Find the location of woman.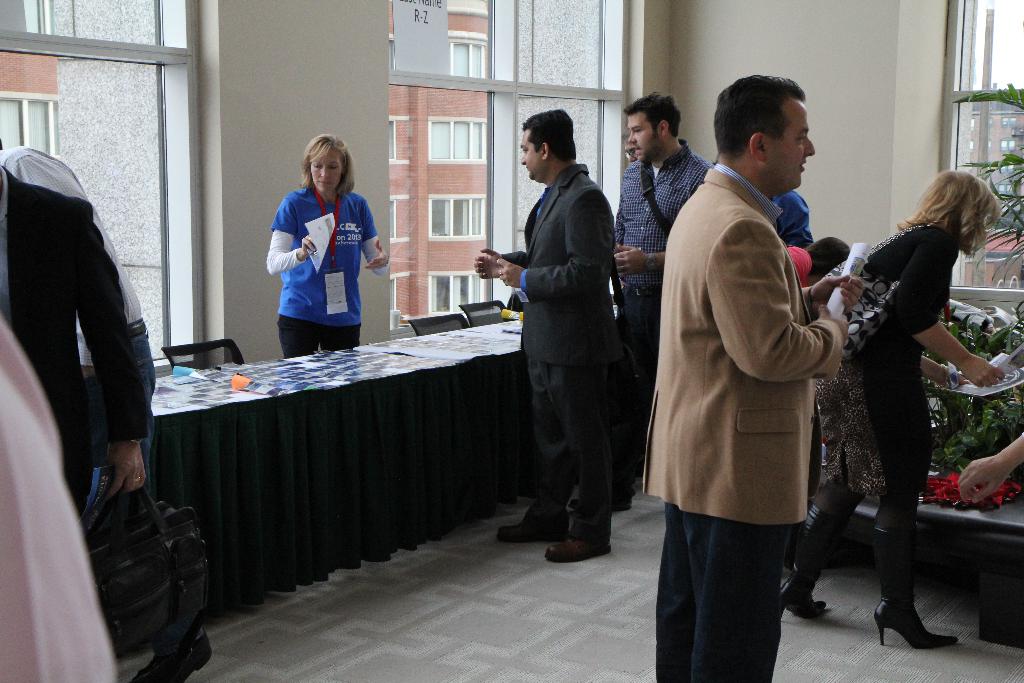
Location: <bbox>782, 160, 1016, 649</bbox>.
